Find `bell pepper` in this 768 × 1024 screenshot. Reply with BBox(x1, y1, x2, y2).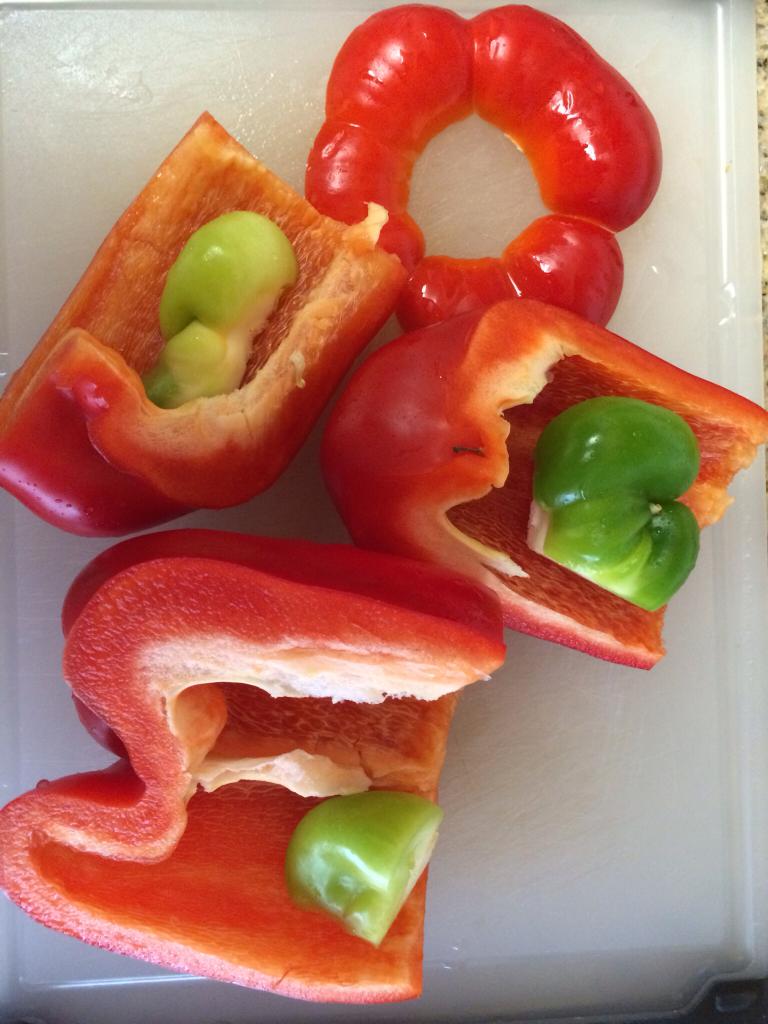
BBox(0, 113, 403, 536).
